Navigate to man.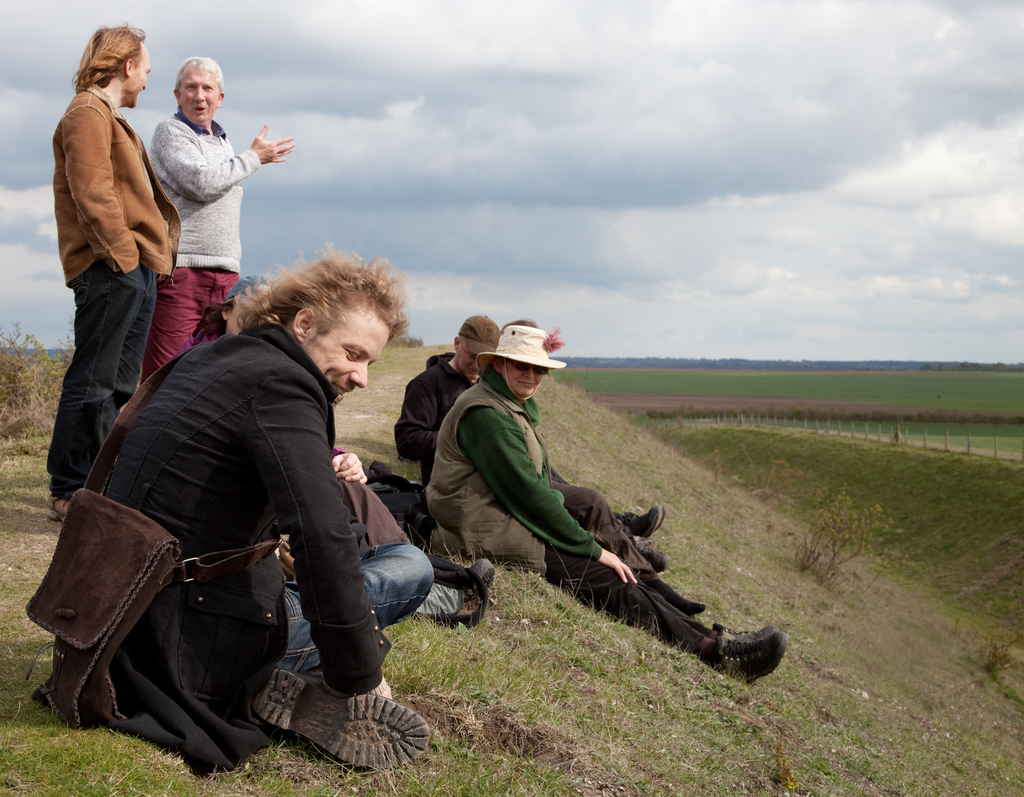
Navigation target: locate(31, 258, 440, 786).
